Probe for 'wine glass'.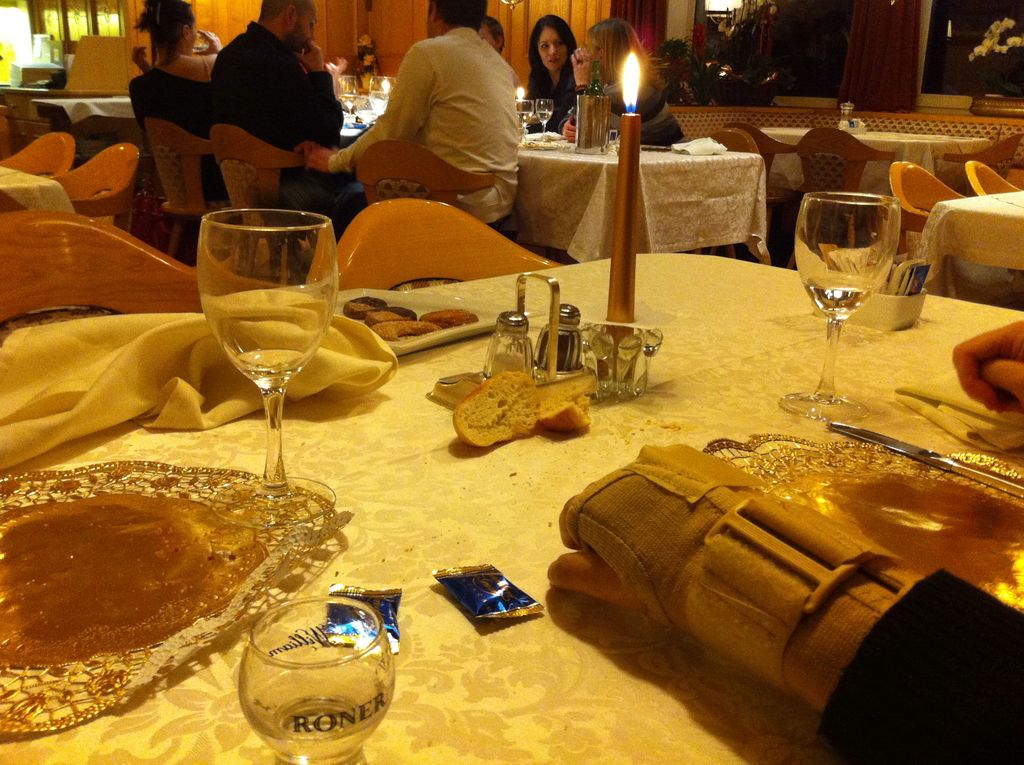
Probe result: l=195, t=211, r=342, b=522.
